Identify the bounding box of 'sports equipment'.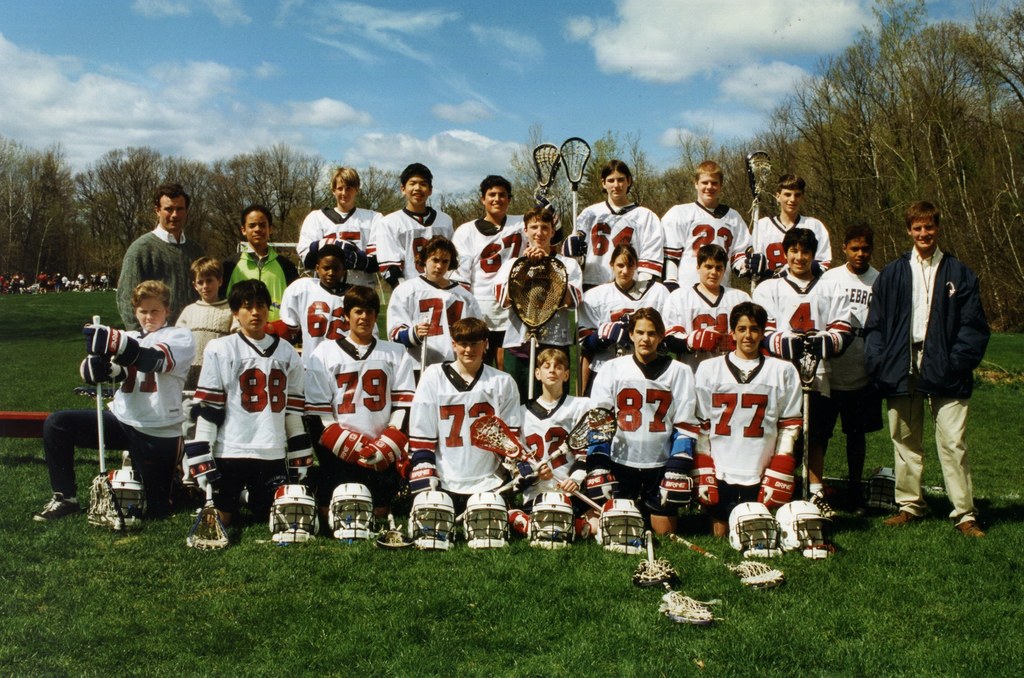
375, 507, 411, 548.
